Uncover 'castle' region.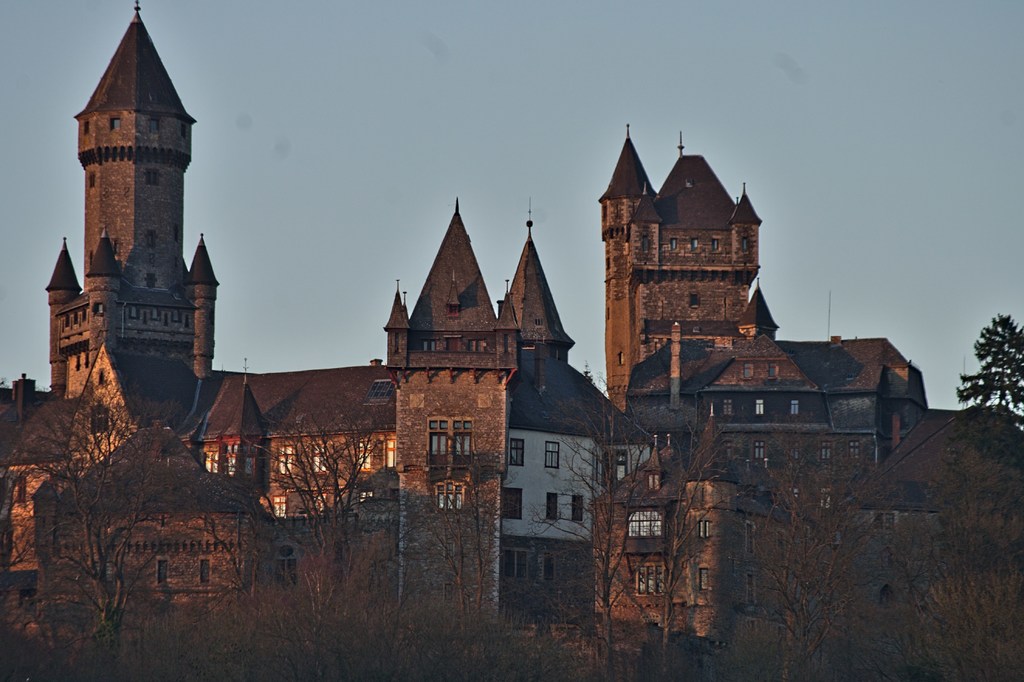
Uncovered: (x1=63, y1=16, x2=966, y2=681).
